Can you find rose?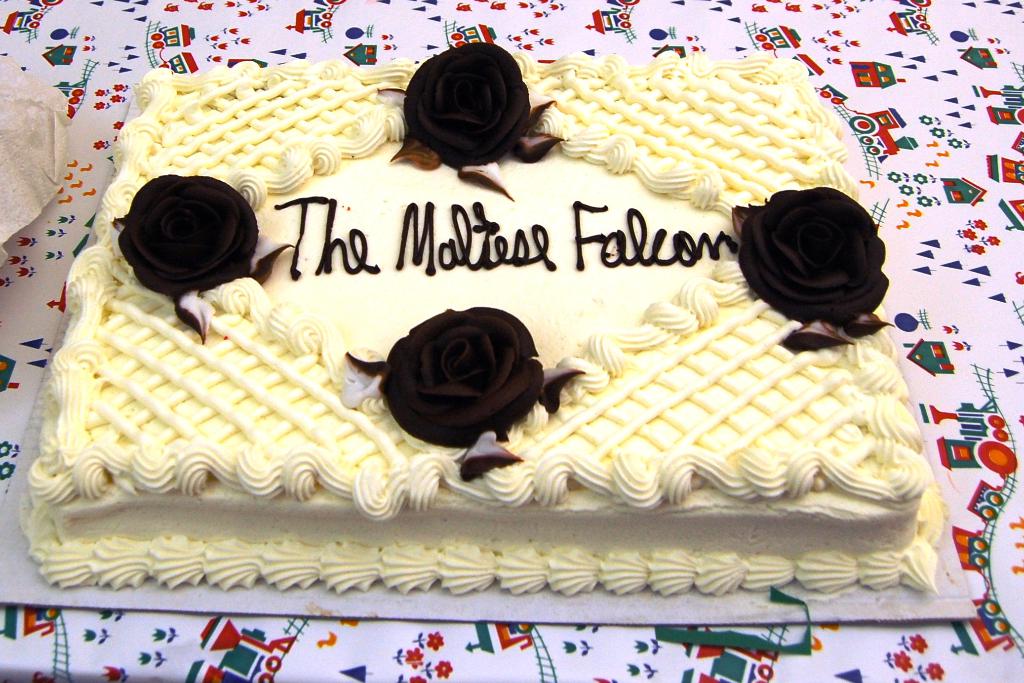
Yes, bounding box: box(377, 305, 546, 450).
